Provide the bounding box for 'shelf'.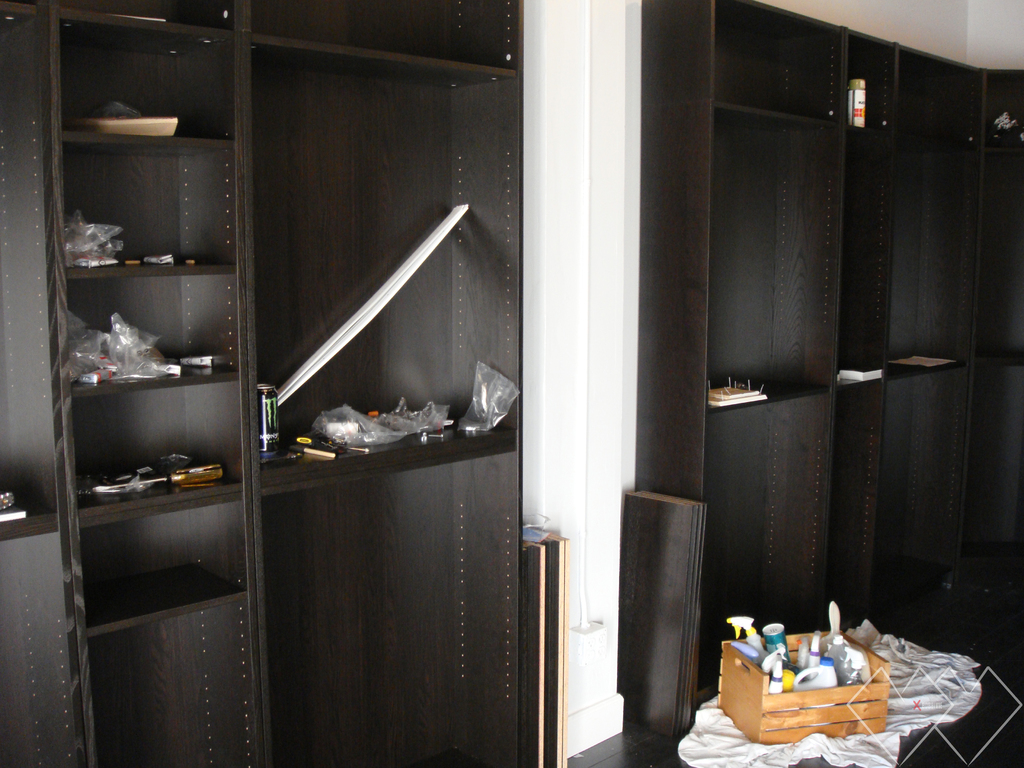
{"x1": 58, "y1": 264, "x2": 240, "y2": 397}.
